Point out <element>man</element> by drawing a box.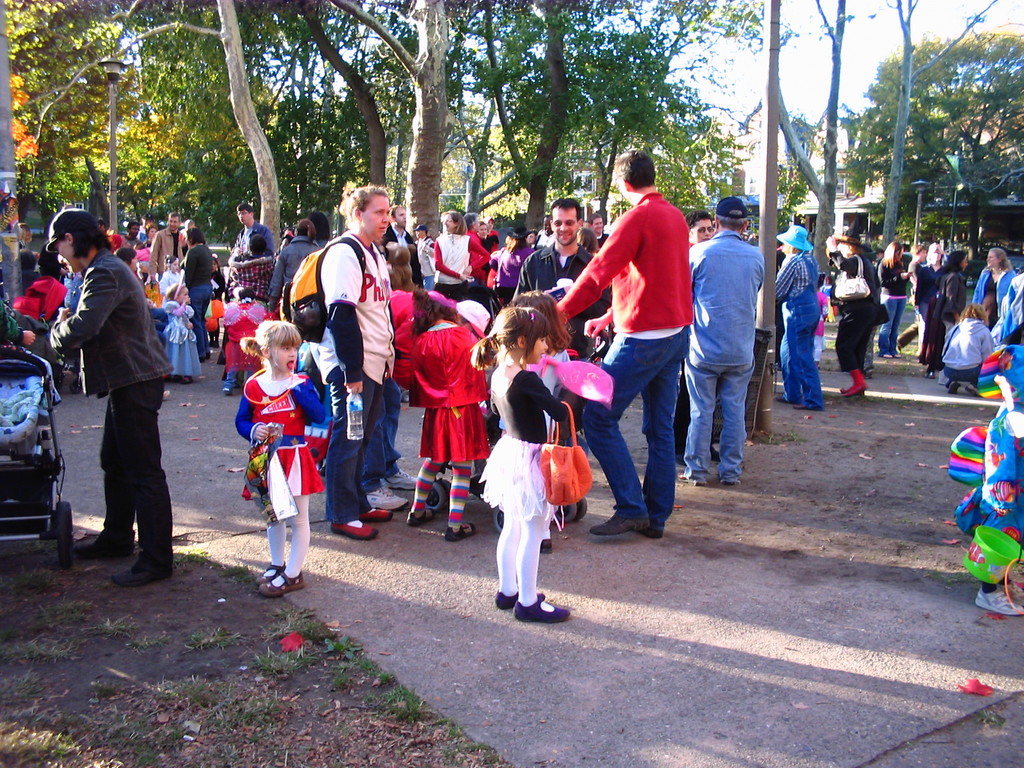
left=387, top=203, right=418, bottom=281.
